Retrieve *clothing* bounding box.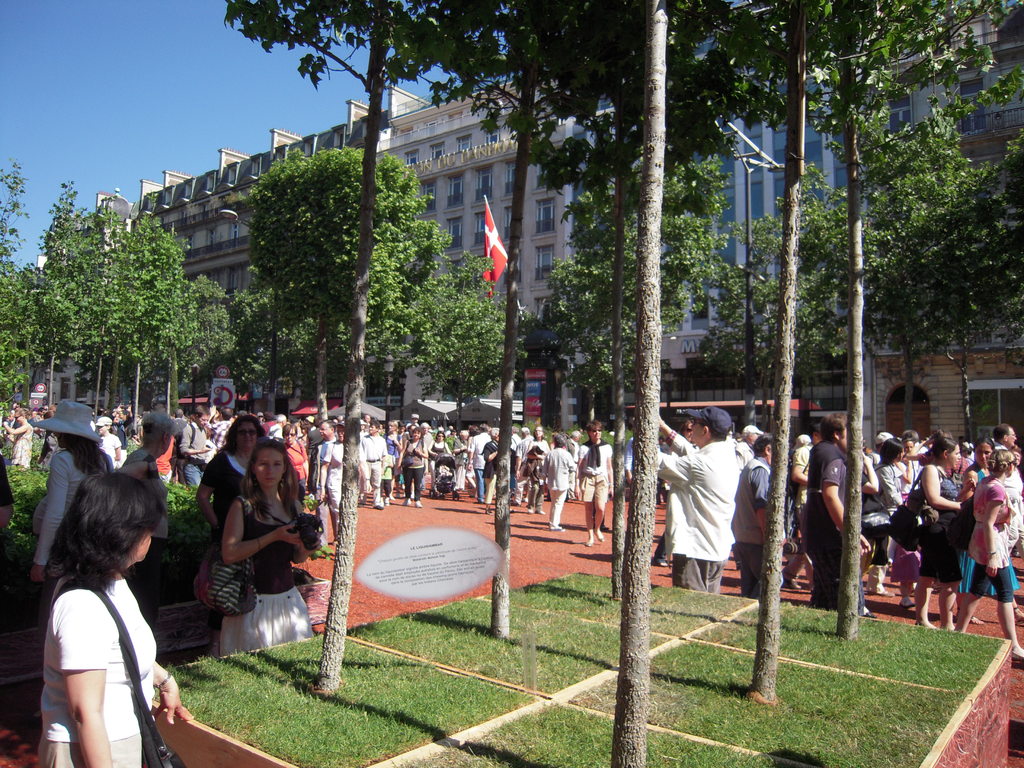
Bounding box: 966, 474, 1021, 605.
